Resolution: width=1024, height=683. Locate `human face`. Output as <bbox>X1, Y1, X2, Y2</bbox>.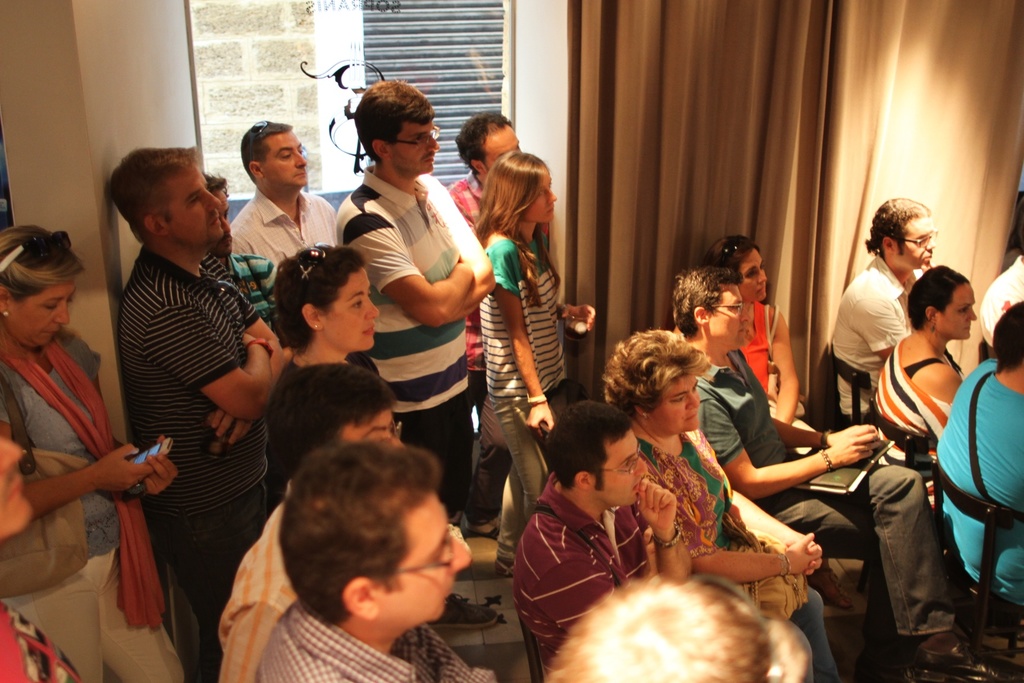
<bbox>165, 158, 224, 237</bbox>.
